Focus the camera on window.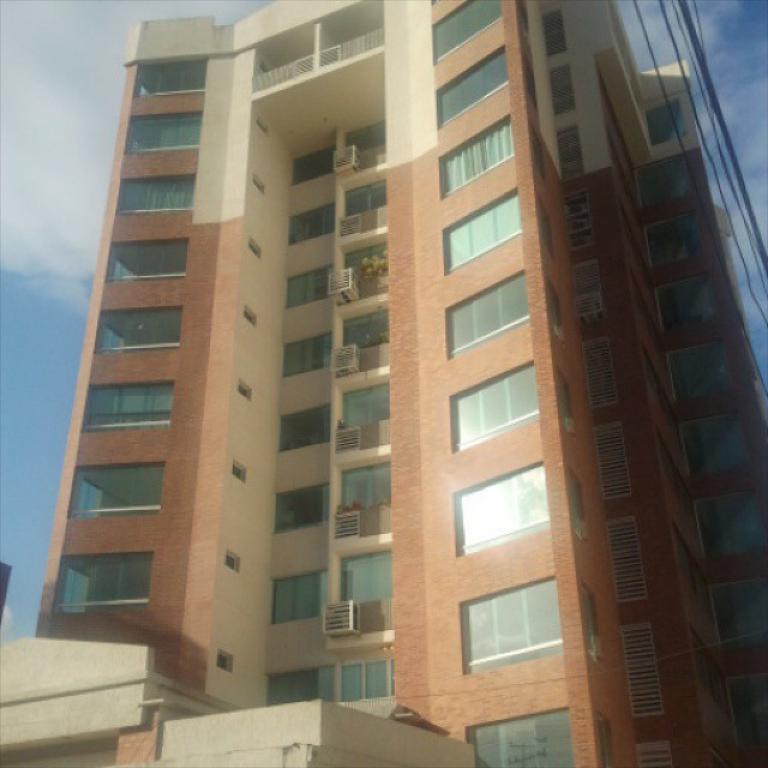
Focus region: box(340, 461, 388, 512).
